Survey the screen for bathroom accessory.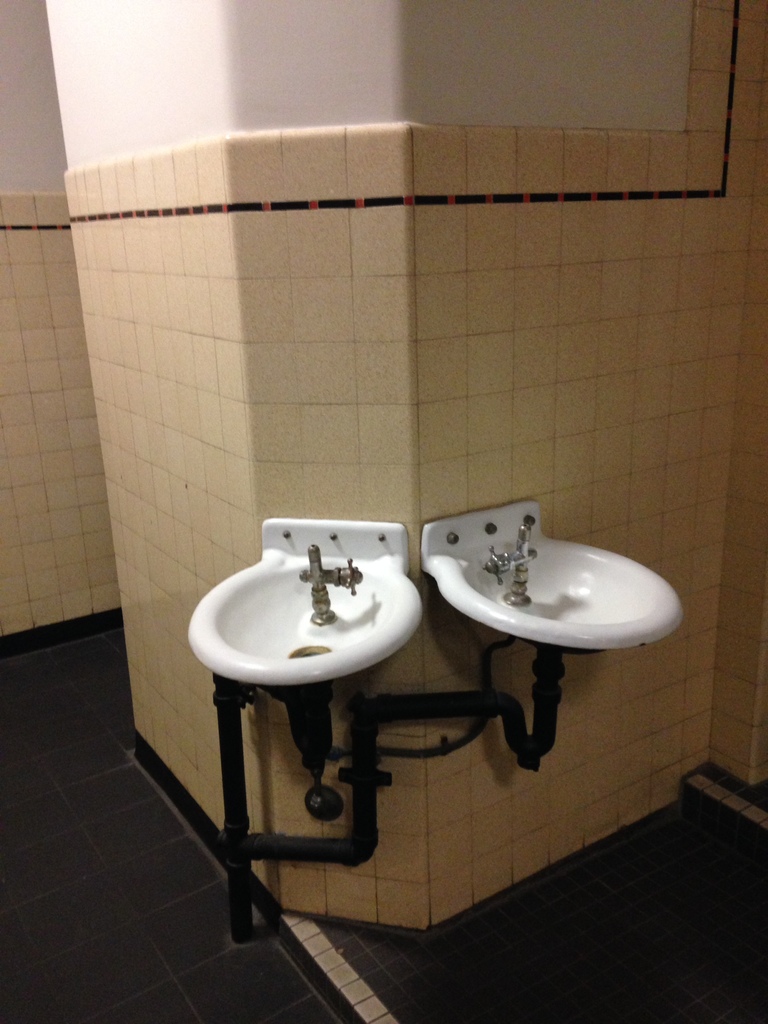
Survey found: box=[301, 520, 392, 627].
